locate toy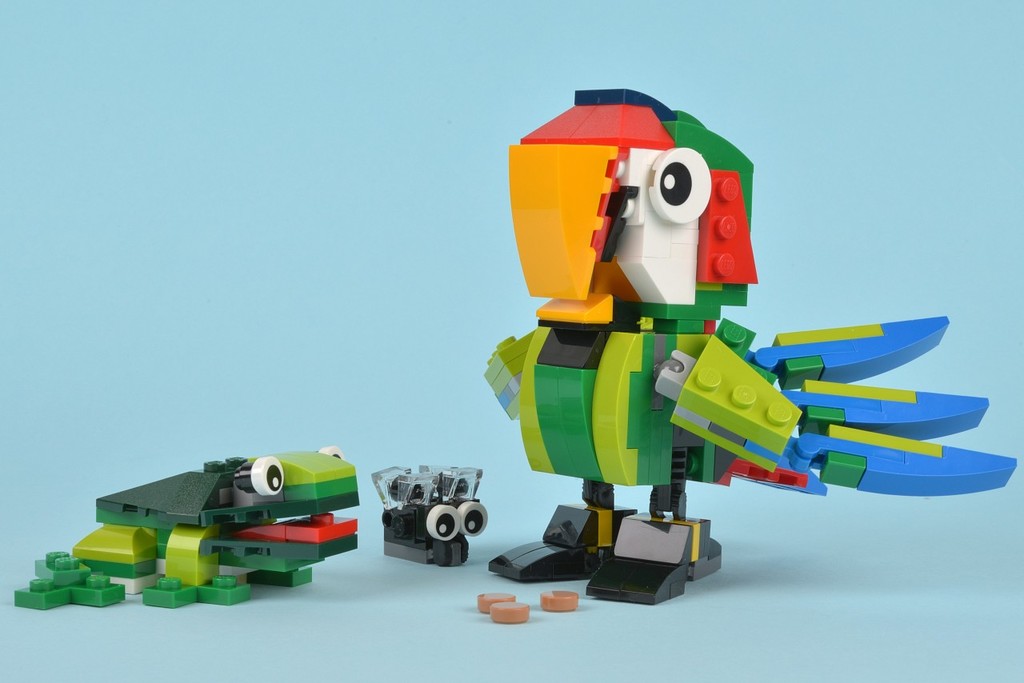
(x1=370, y1=461, x2=486, y2=569)
